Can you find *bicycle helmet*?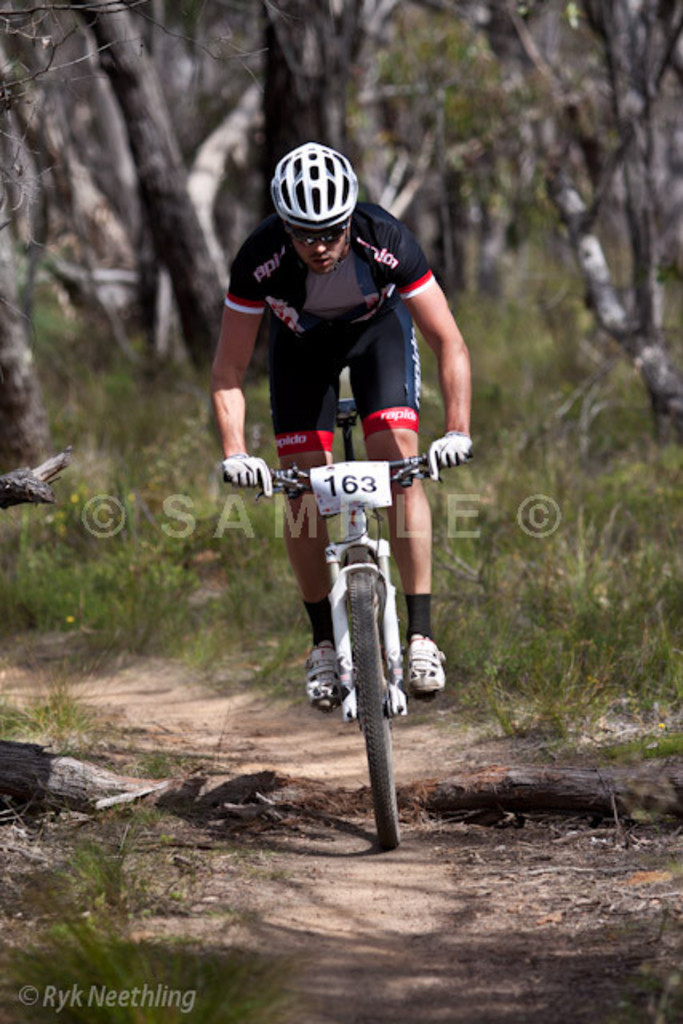
Yes, bounding box: BBox(269, 142, 358, 229).
